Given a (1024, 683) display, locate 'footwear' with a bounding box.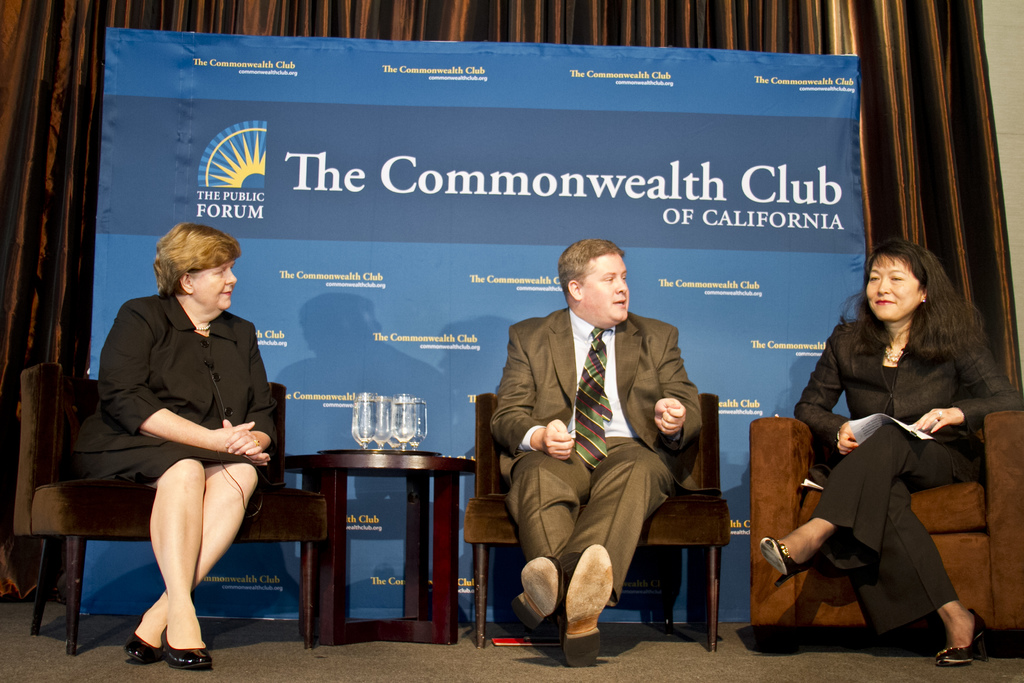
Located: detection(758, 536, 814, 589).
